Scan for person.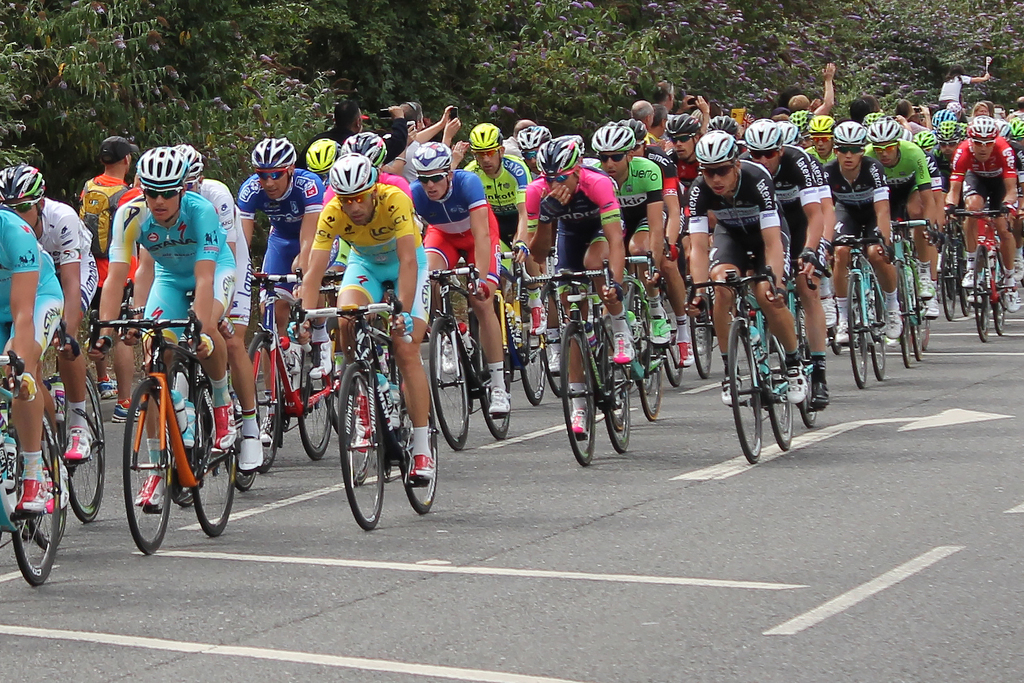
Scan result: 309/129/347/213.
